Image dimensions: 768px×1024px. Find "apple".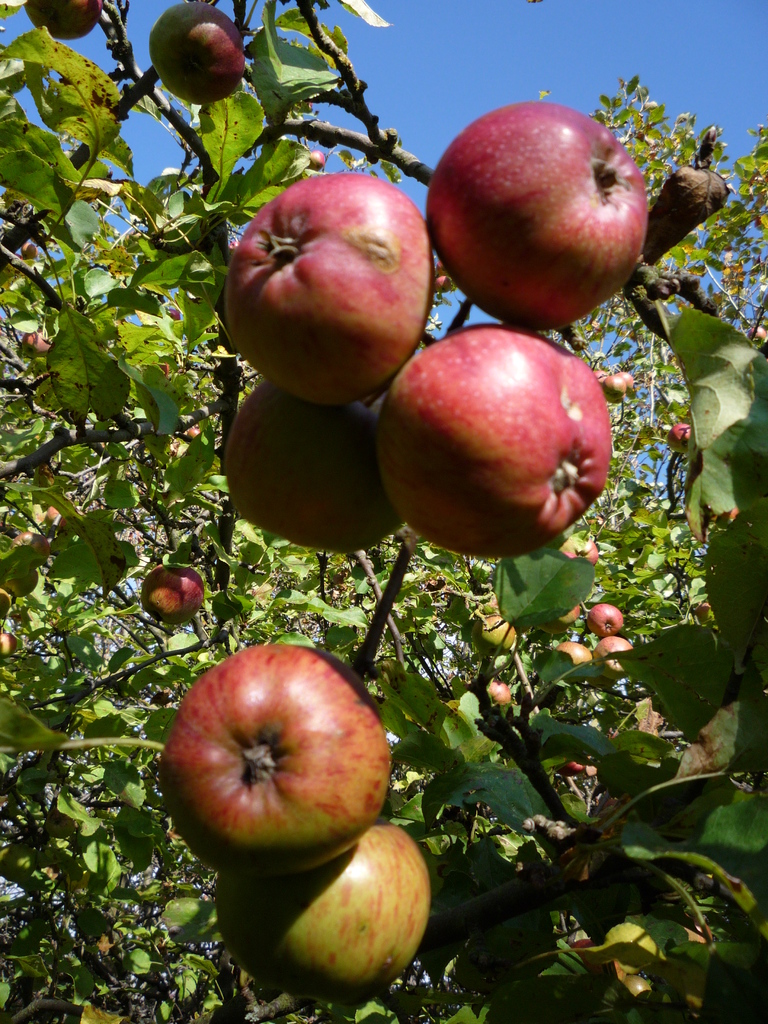
bbox=(0, 589, 12, 619).
